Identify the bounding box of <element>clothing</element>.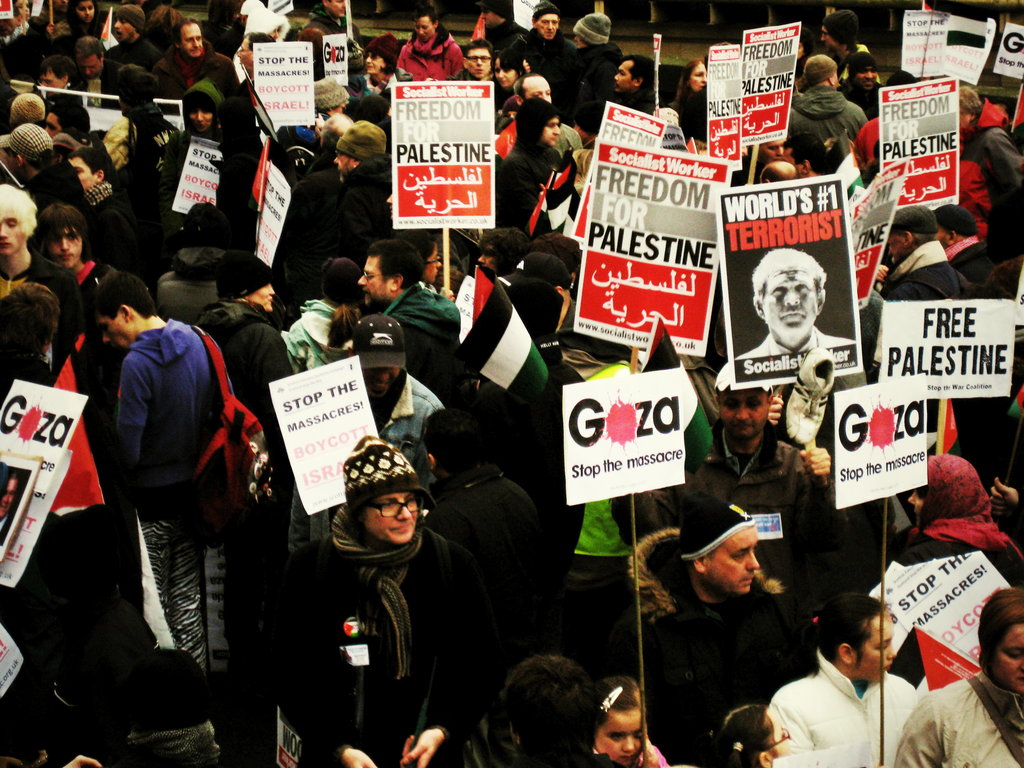
785,92,854,145.
